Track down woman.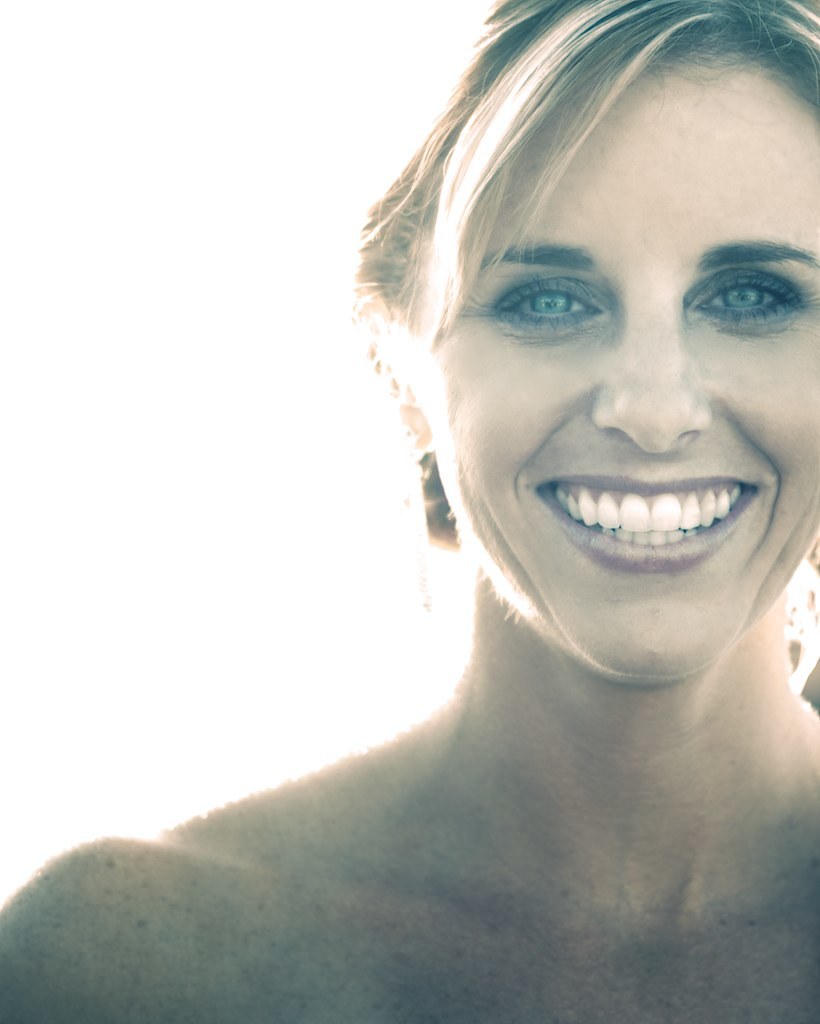
Tracked to [left=0, top=0, right=819, bottom=1023].
